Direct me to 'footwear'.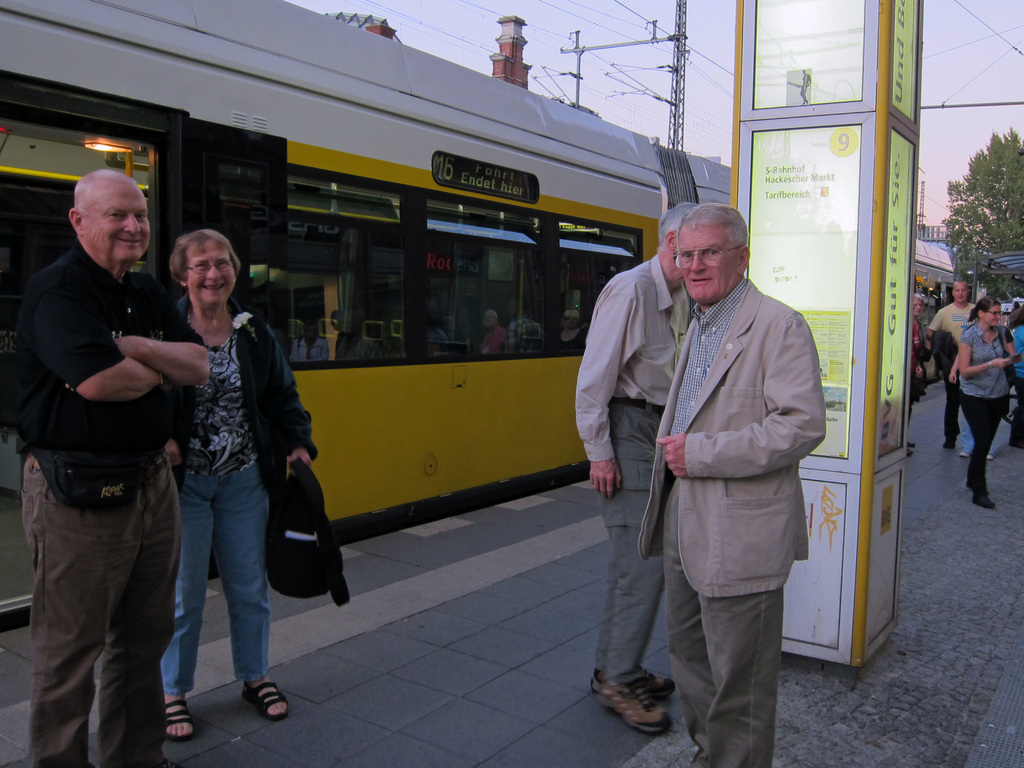
Direction: pyautogui.locateOnScreen(239, 669, 297, 730).
